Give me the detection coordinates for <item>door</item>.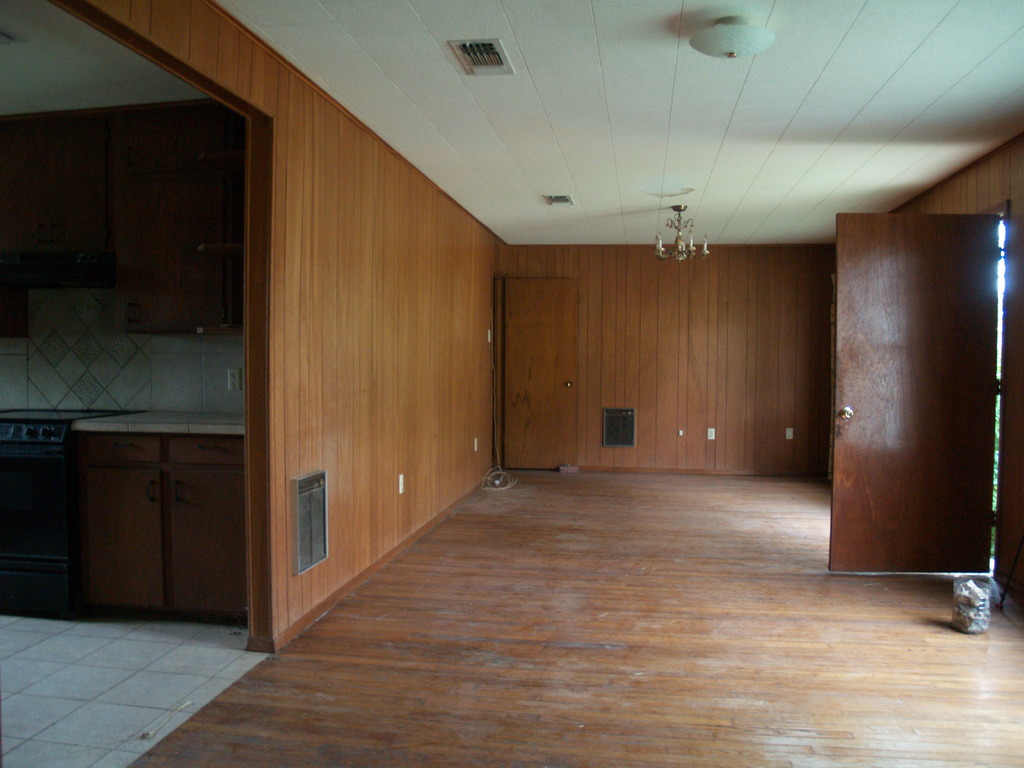
x1=826 y1=212 x2=991 y2=599.
